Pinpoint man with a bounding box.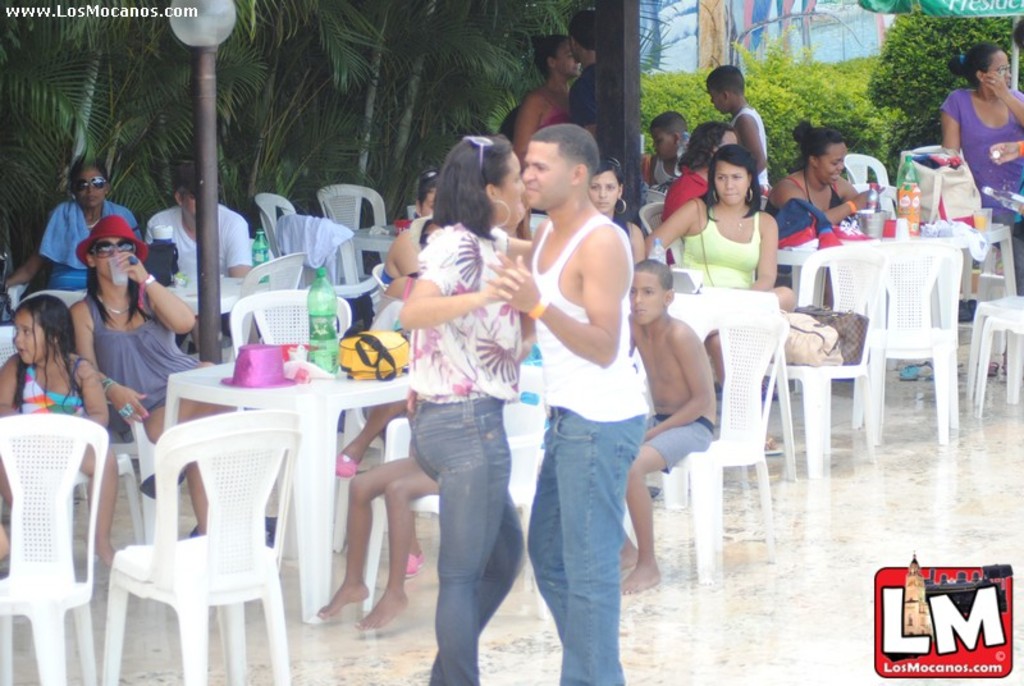
(left=504, top=125, right=637, bottom=685).
